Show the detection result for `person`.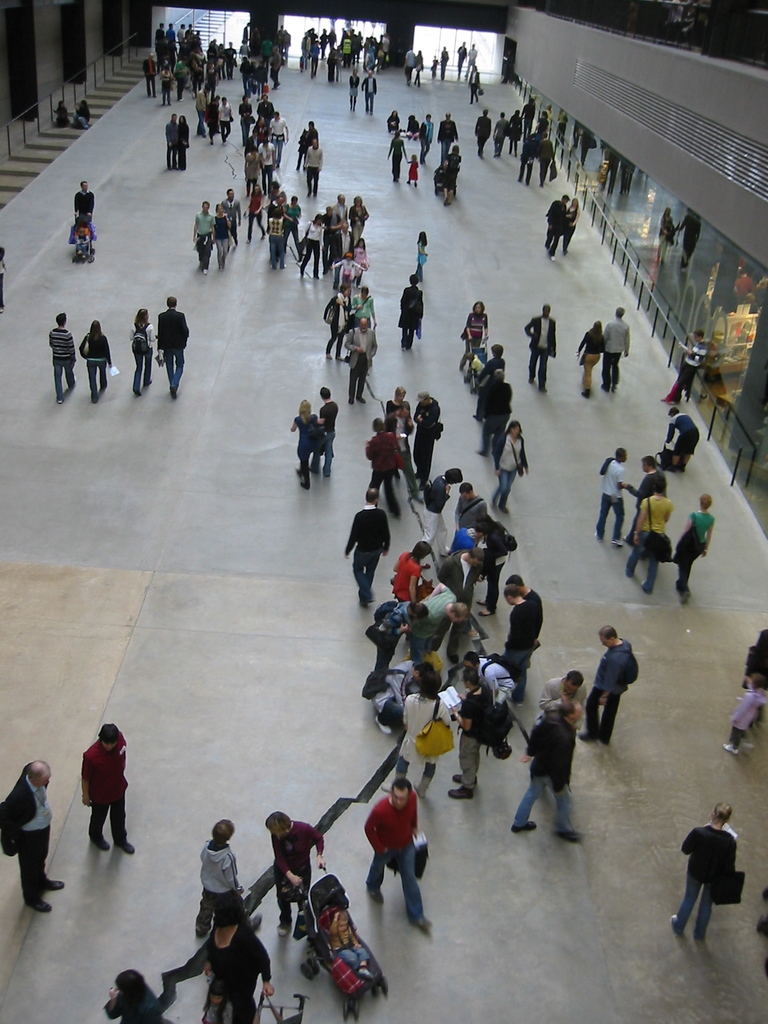
pyautogui.locateOnScreen(573, 629, 645, 736).
